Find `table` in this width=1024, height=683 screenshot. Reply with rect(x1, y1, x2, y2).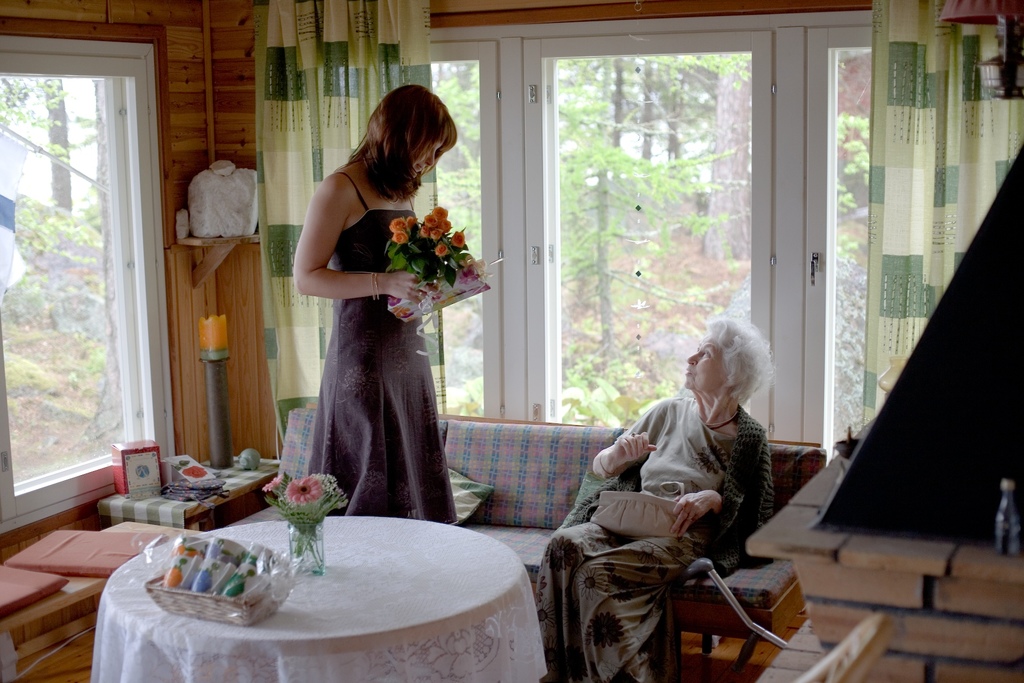
rect(52, 496, 558, 680).
